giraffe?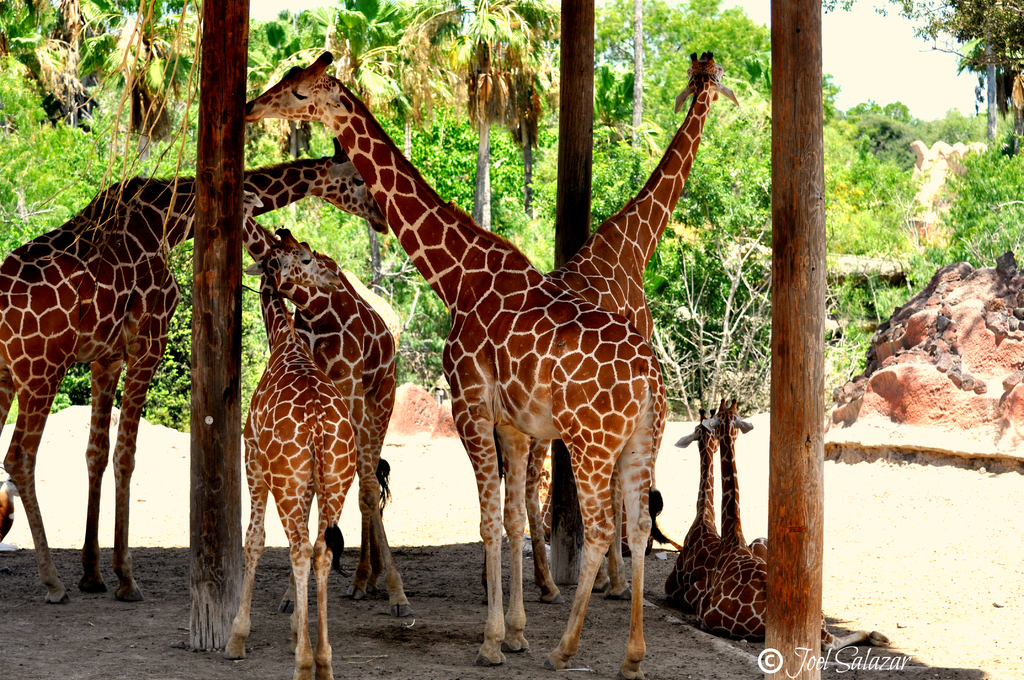
<box>0,144,397,588</box>
